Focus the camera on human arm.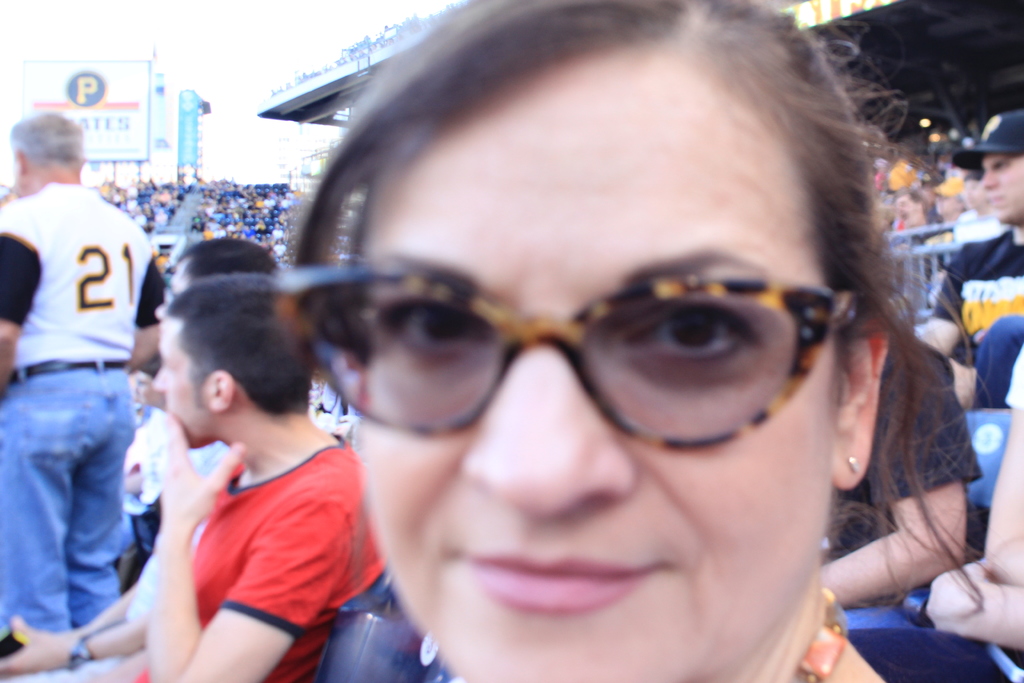
Focus region: crop(917, 556, 1023, 652).
